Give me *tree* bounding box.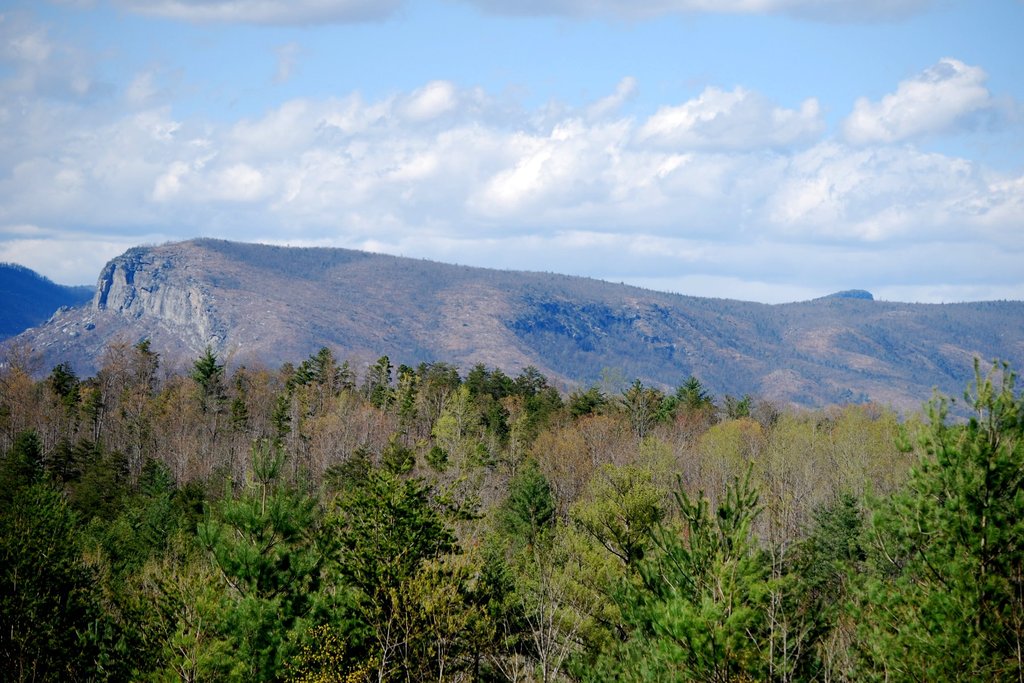
(134,338,161,404).
